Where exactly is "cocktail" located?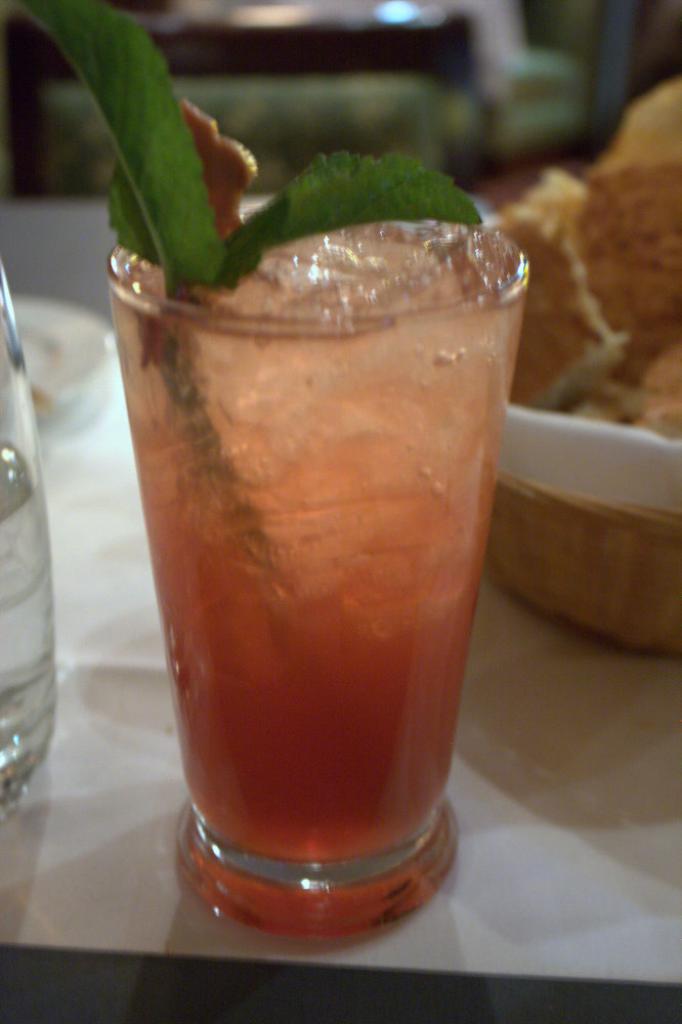
Its bounding box is [x1=0, y1=3, x2=528, y2=955].
